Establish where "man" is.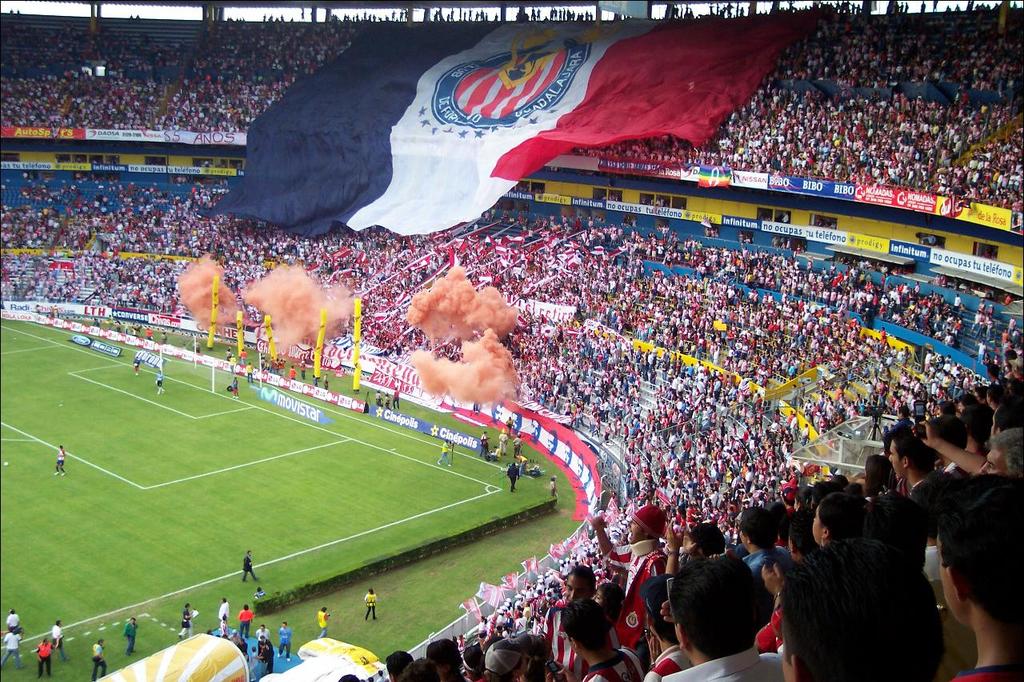
Established at x1=579 y1=462 x2=594 y2=489.
